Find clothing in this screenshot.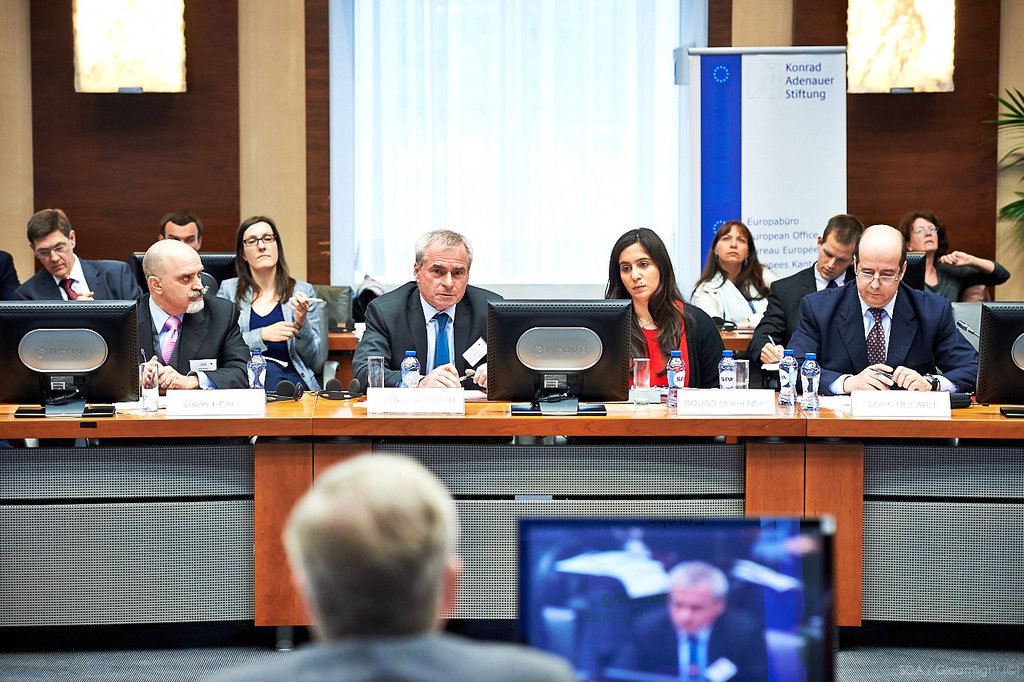
The bounding box for clothing is <region>7, 255, 151, 339</region>.
